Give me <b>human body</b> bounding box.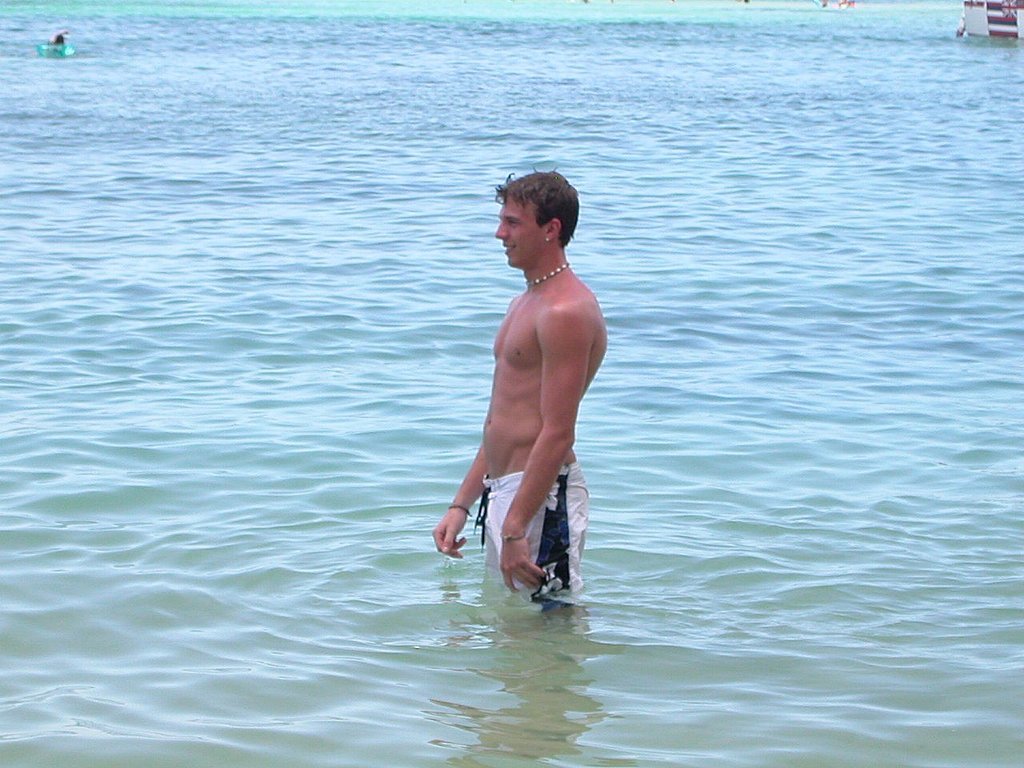
<box>433,205,609,631</box>.
